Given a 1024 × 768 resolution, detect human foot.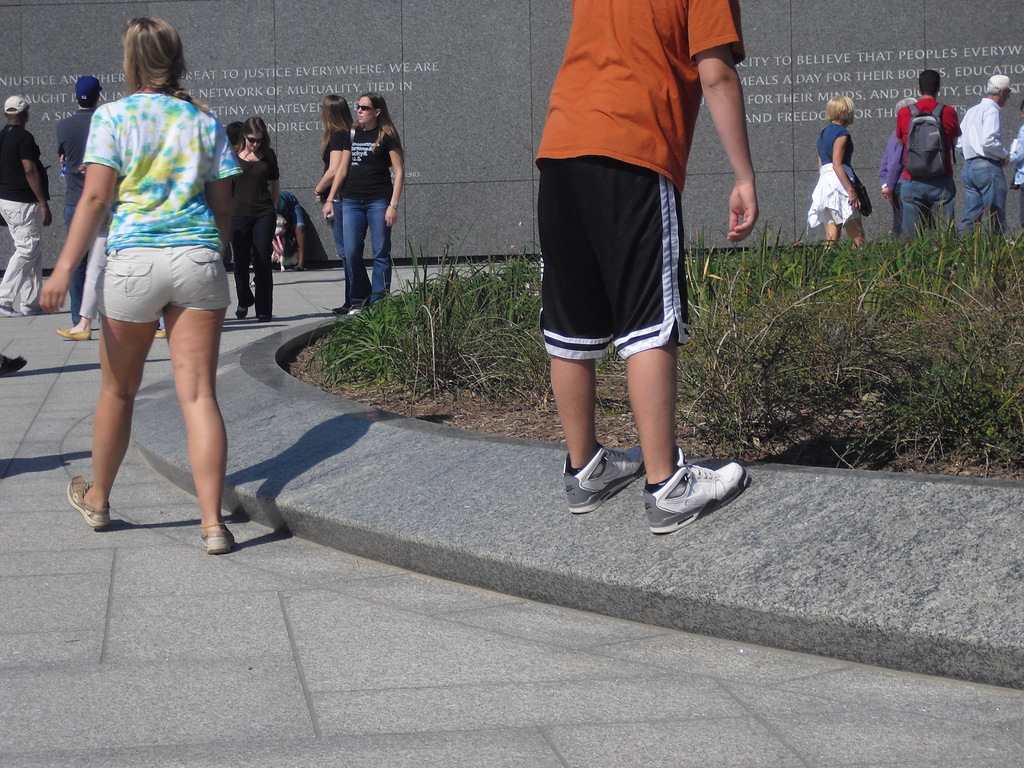
0/352/26/381.
